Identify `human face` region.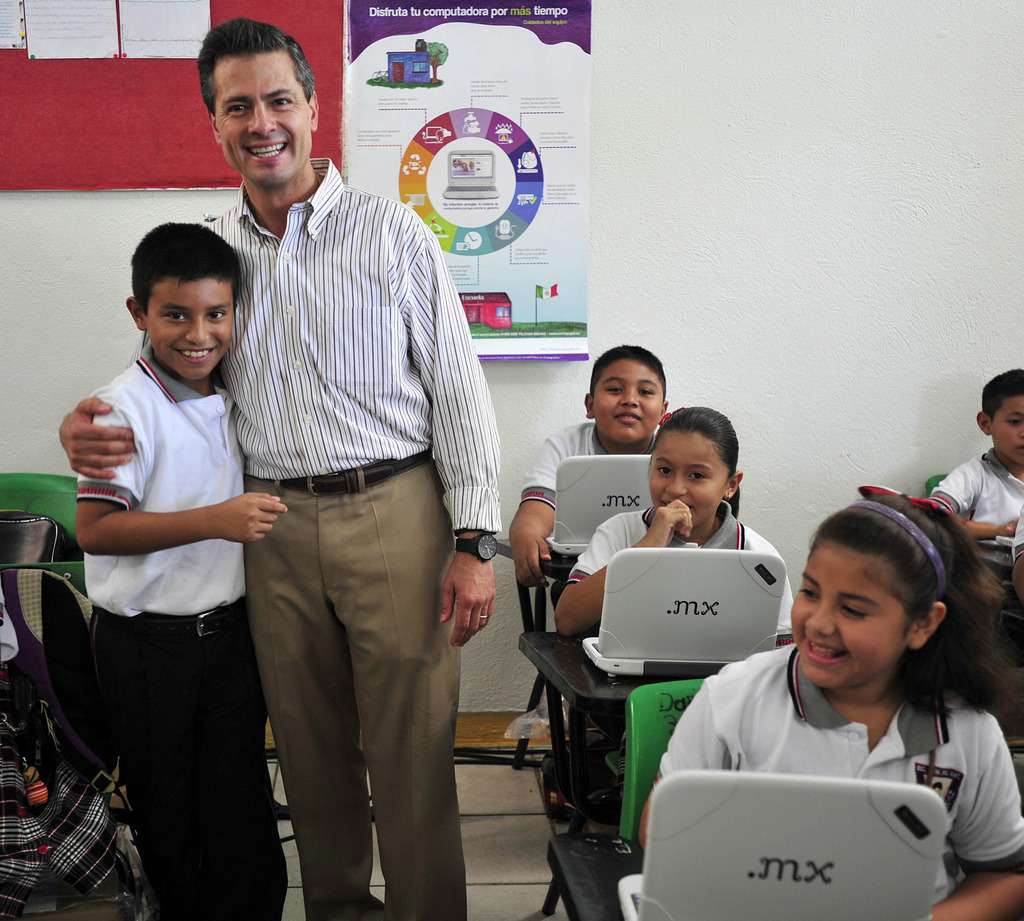
Region: left=991, top=391, right=1023, bottom=465.
